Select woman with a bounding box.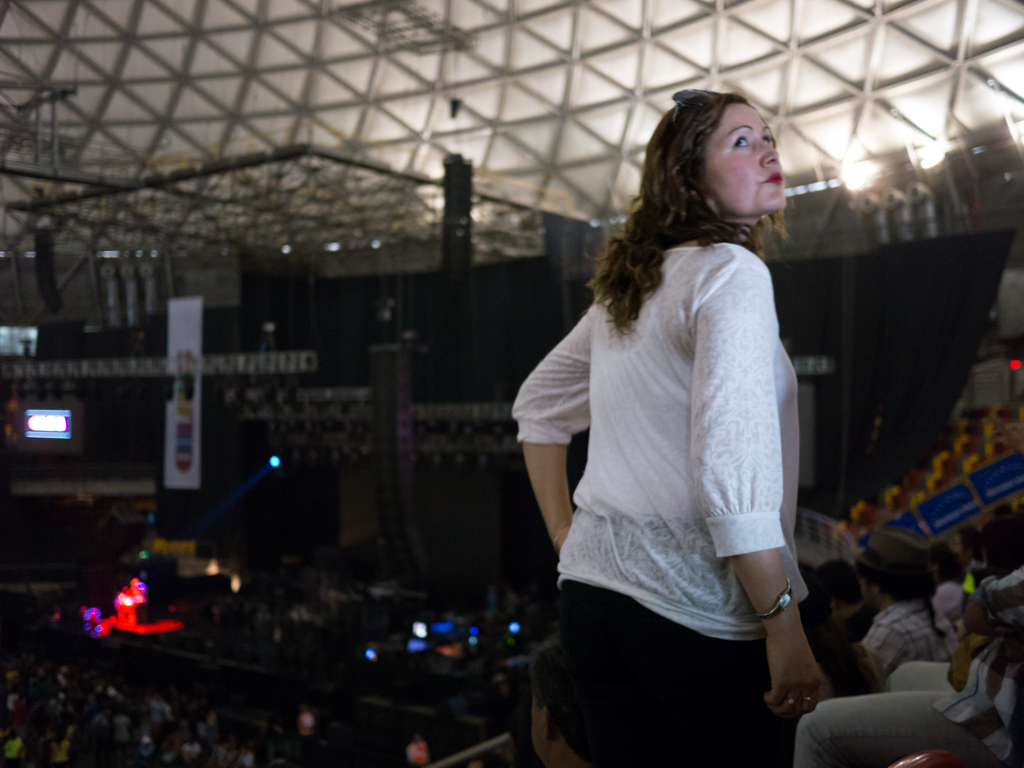
locate(934, 552, 973, 618).
